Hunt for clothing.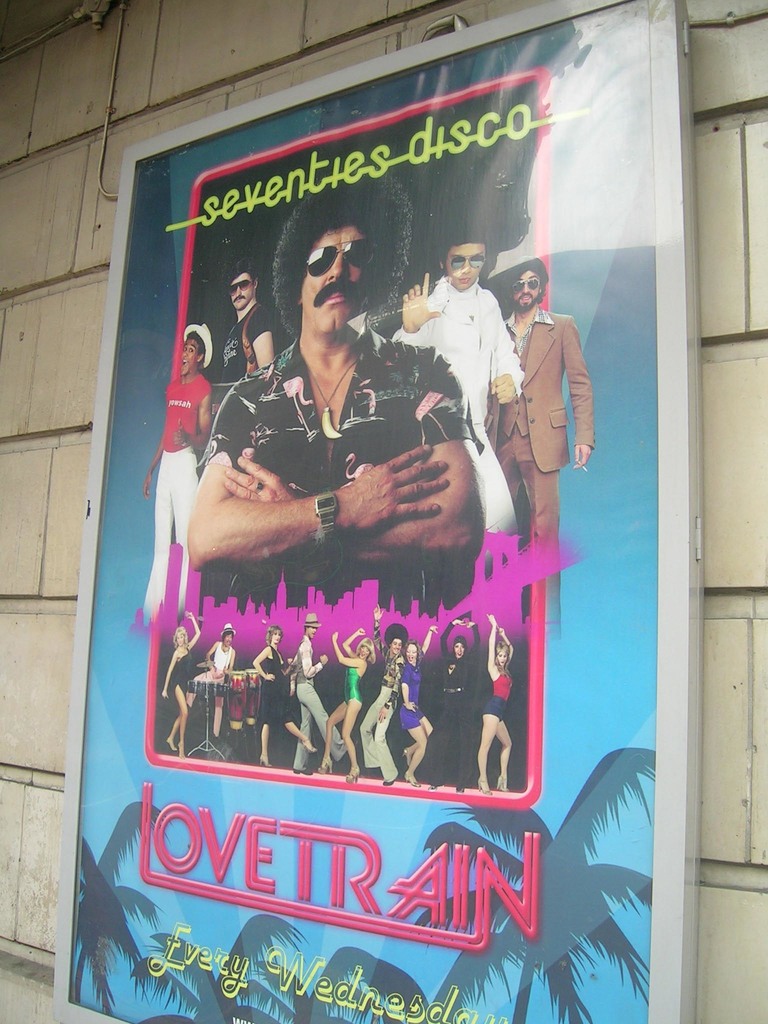
Hunted down at region(486, 299, 591, 620).
